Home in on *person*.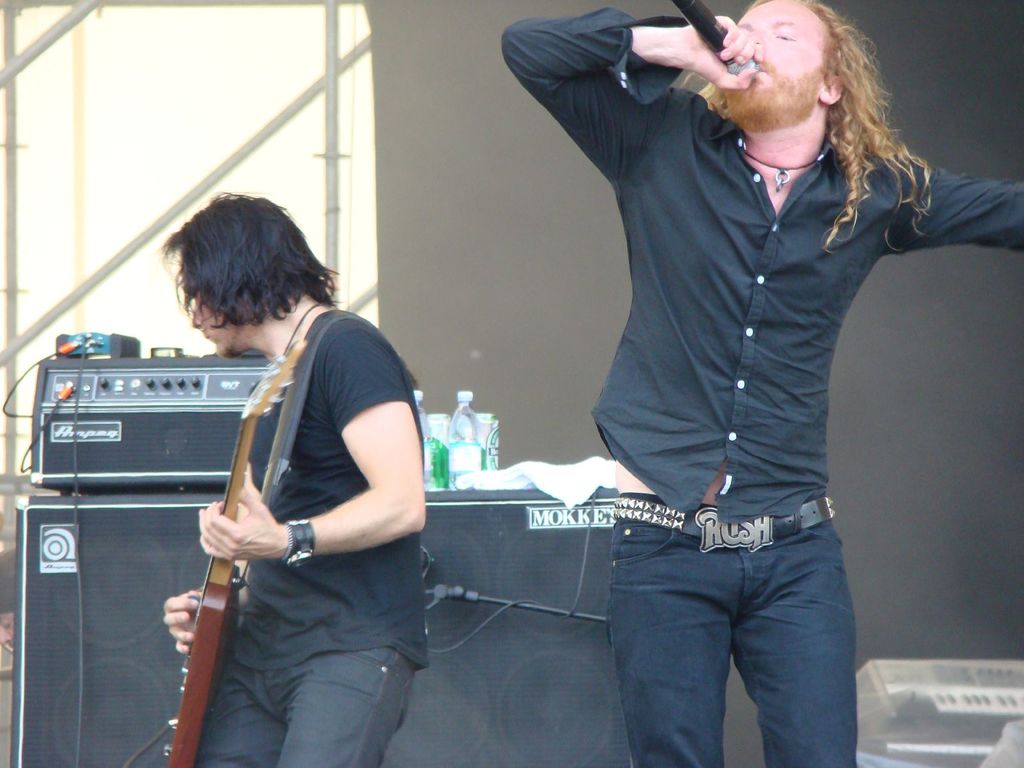
Homed in at {"x1": 502, "y1": 0, "x2": 1023, "y2": 767}.
